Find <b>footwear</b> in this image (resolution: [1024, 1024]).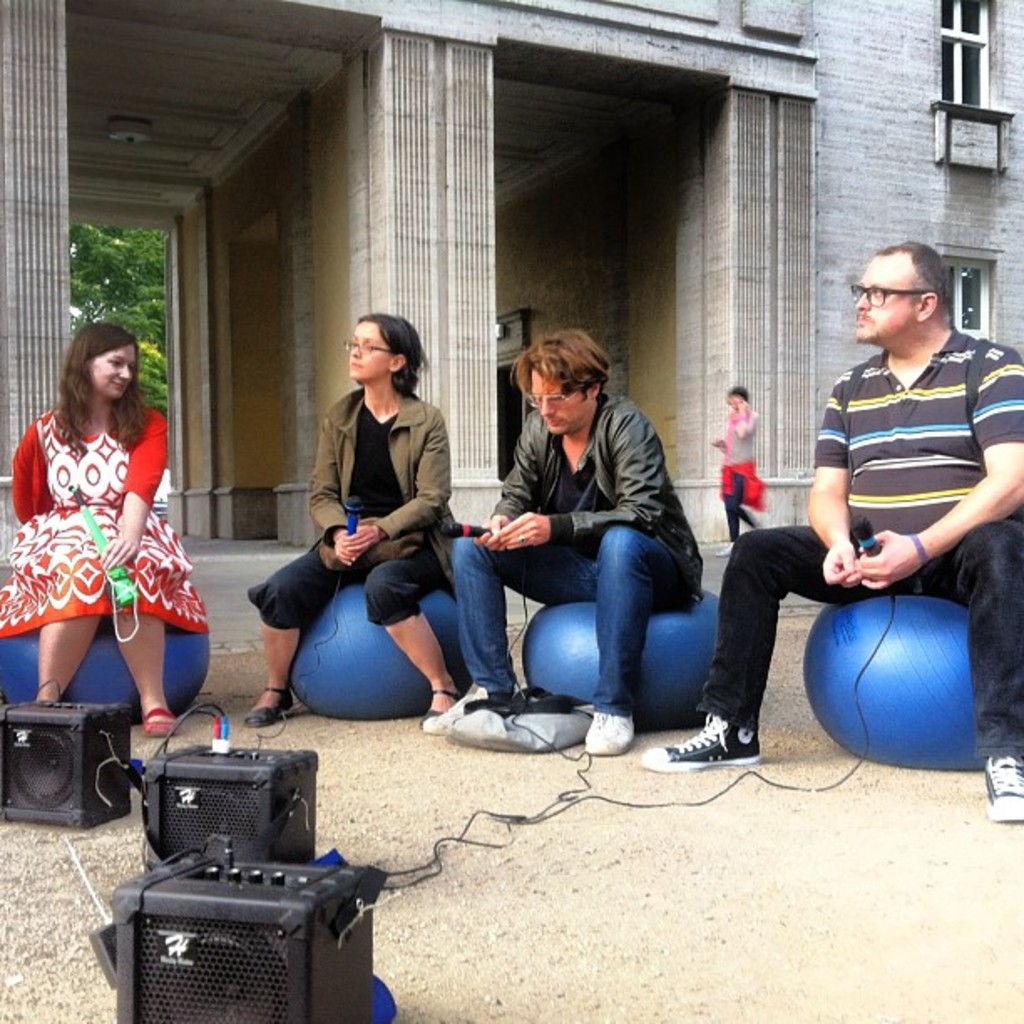
bbox=[716, 534, 735, 552].
